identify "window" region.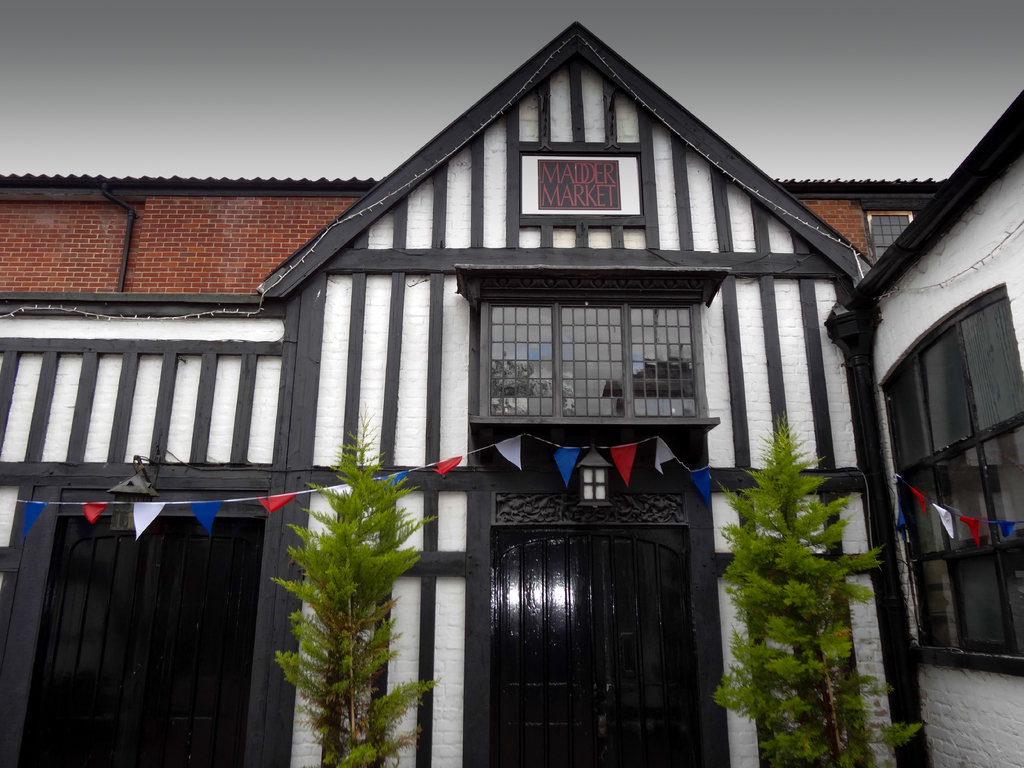
Region: region(485, 307, 695, 420).
